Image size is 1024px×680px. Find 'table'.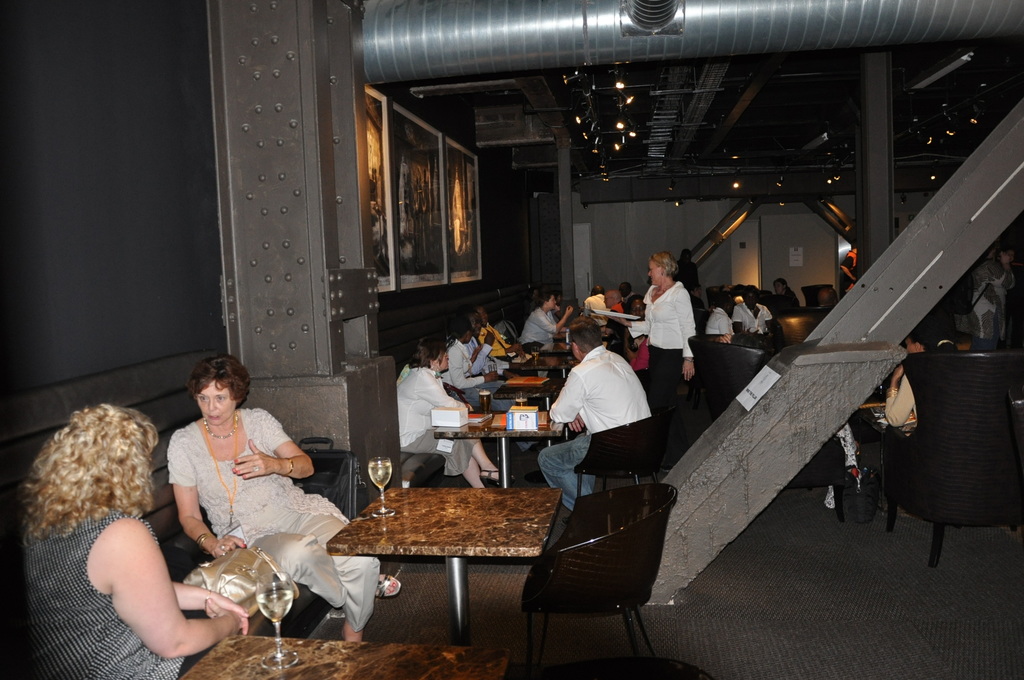
x1=178, y1=632, x2=516, y2=679.
